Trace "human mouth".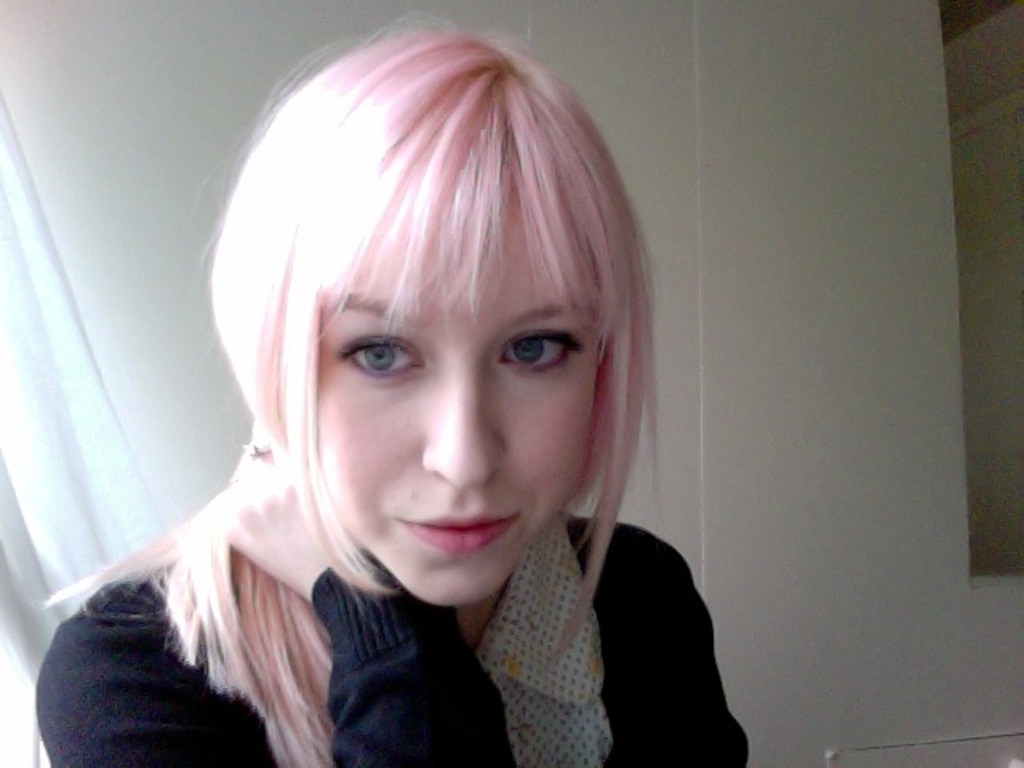
Traced to x1=398, y1=507, x2=528, y2=560.
